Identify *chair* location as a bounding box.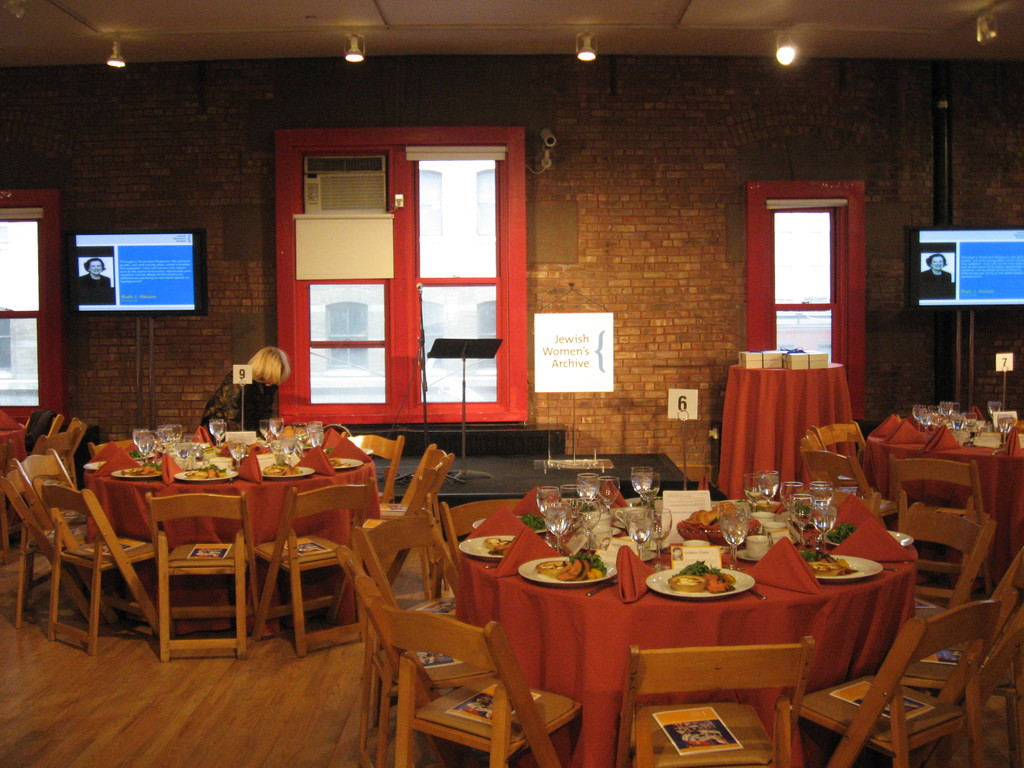
left=891, top=458, right=998, bottom=512.
